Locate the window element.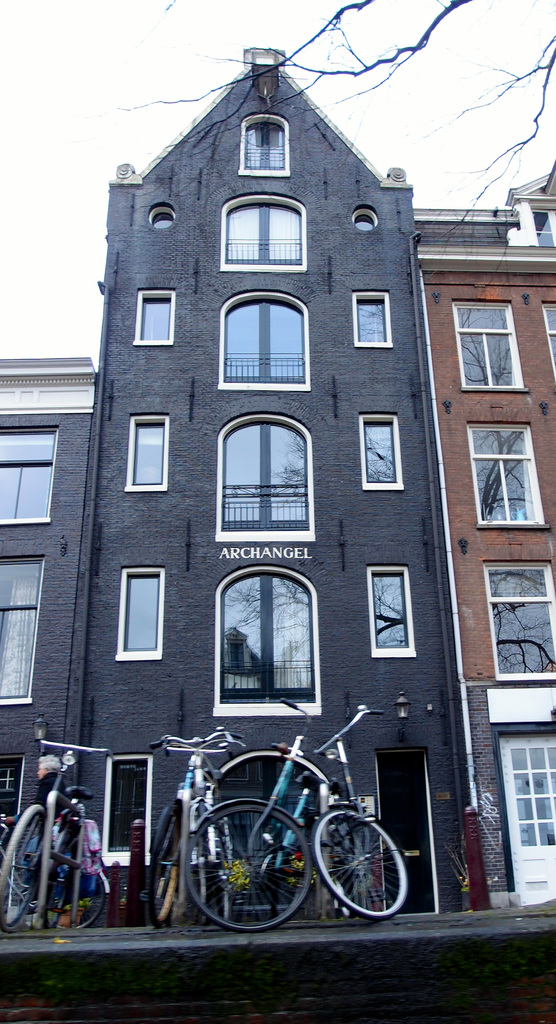
Element bbox: bbox(359, 406, 395, 494).
